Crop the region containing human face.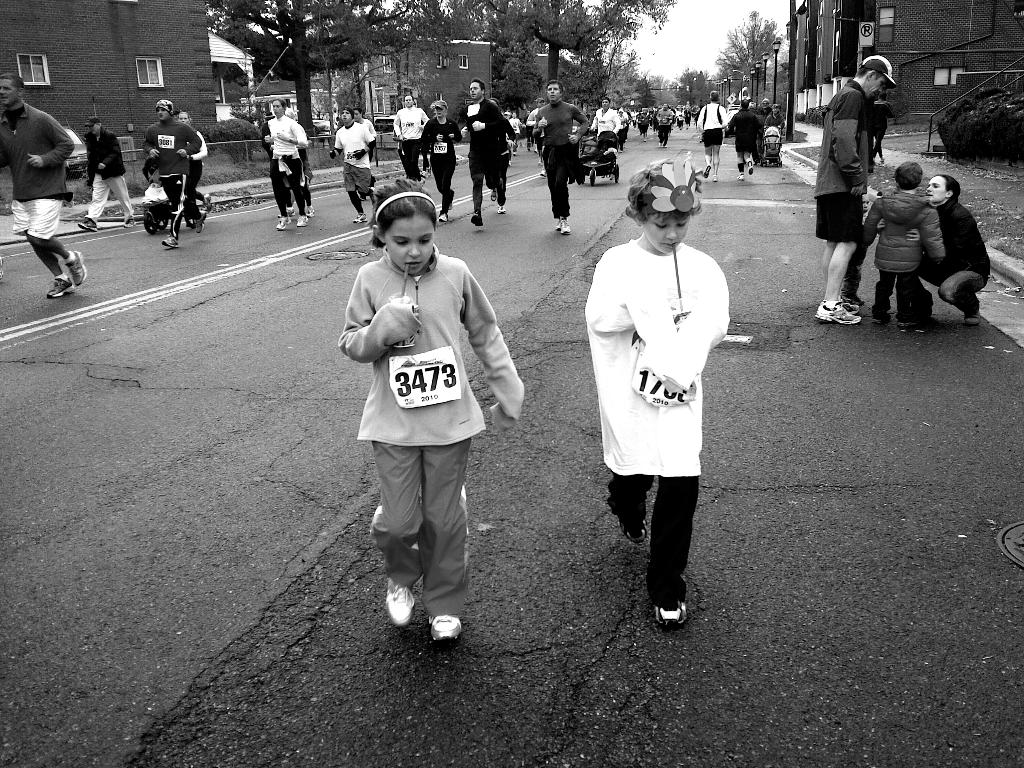
Crop region: rect(1, 79, 16, 104).
